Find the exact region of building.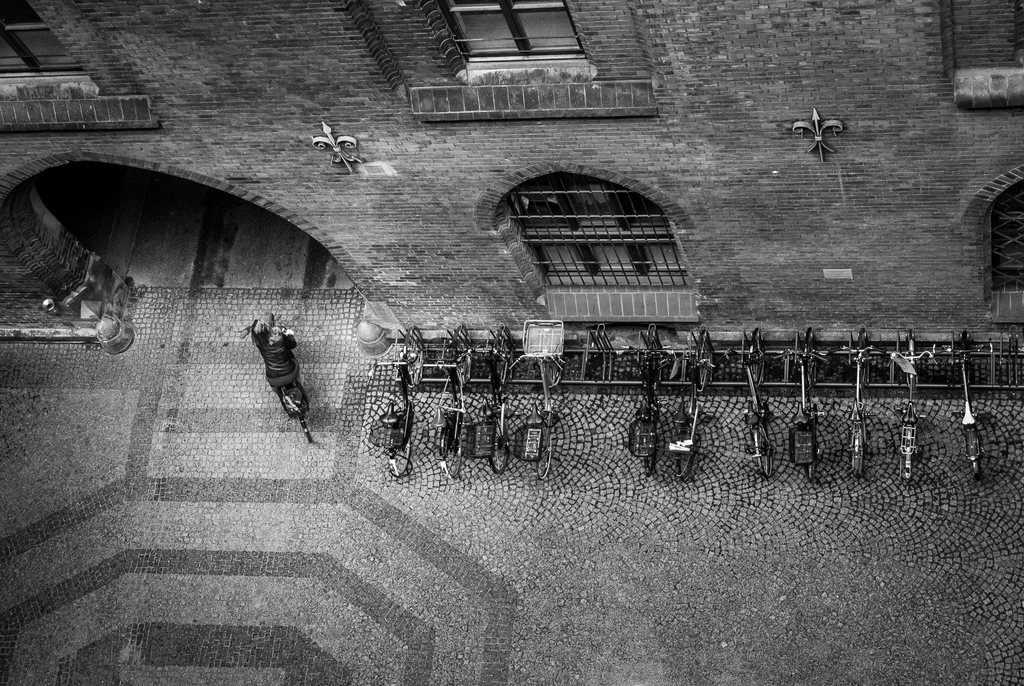
Exact region: l=0, t=0, r=1023, b=353.
